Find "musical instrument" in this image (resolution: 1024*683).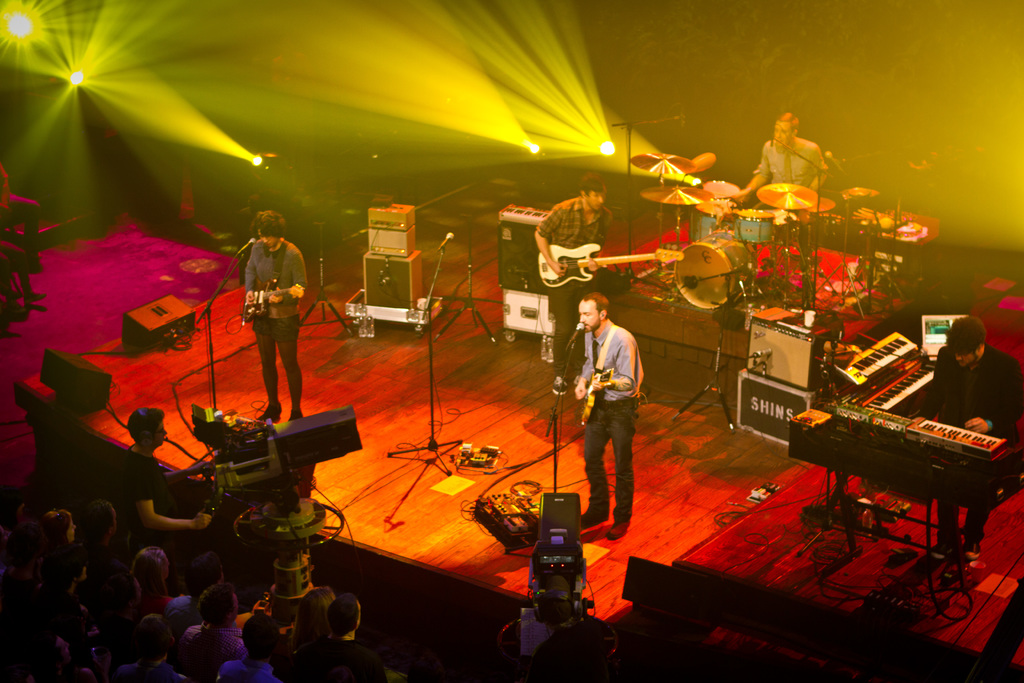
pyautogui.locateOnScreen(530, 237, 685, 291).
